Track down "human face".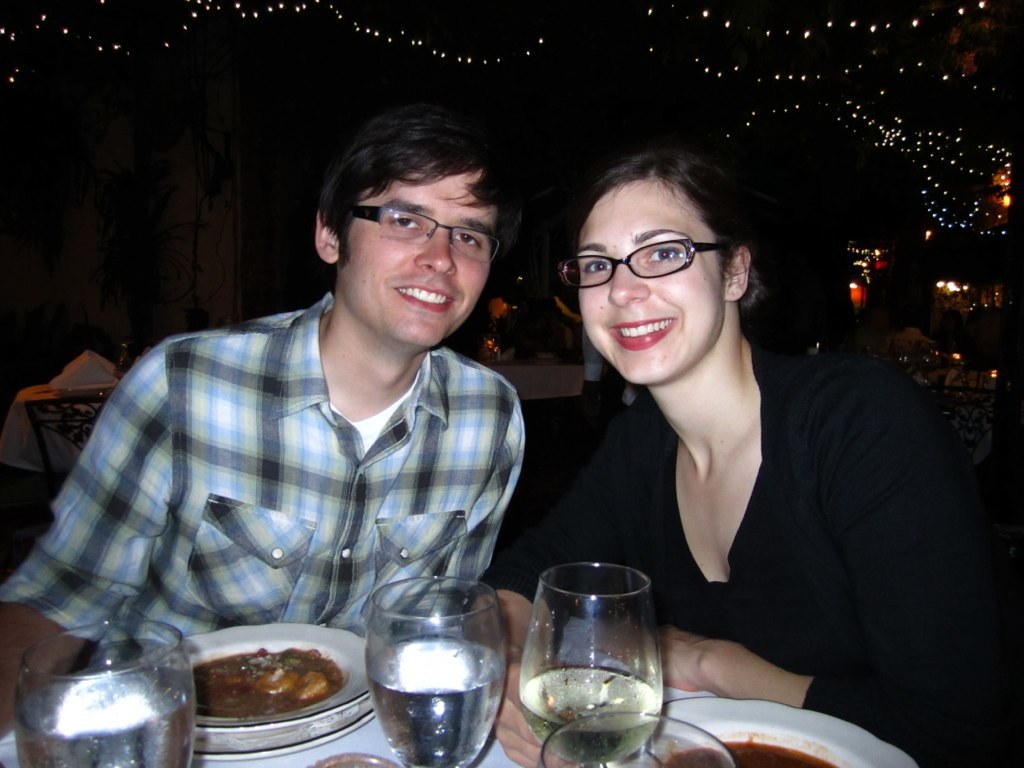
Tracked to [x1=581, y1=173, x2=724, y2=384].
